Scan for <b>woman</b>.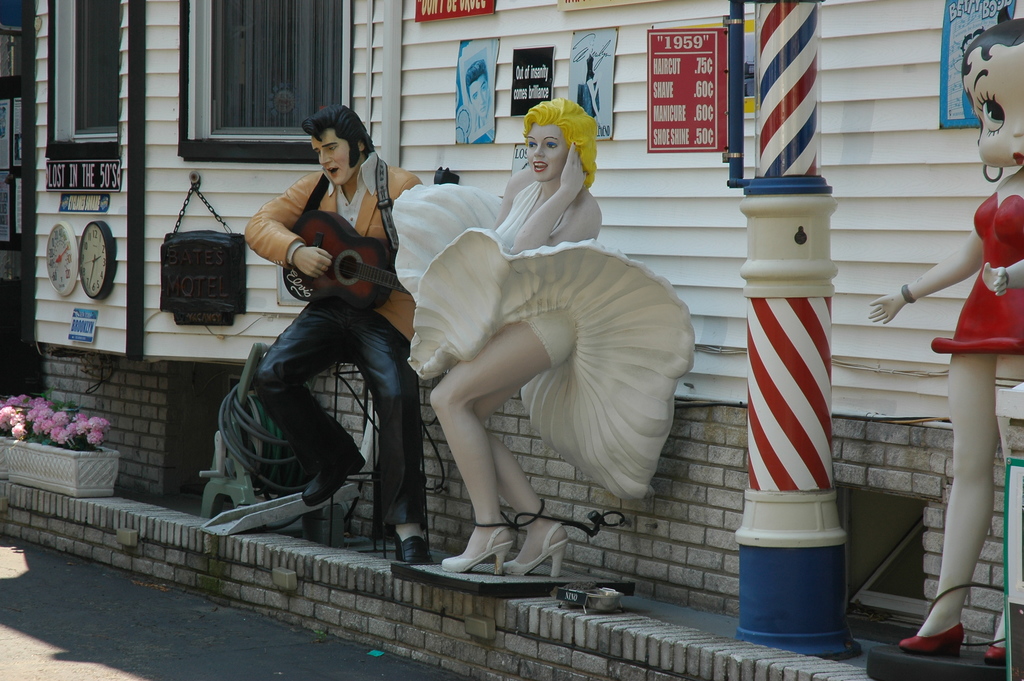
Scan result: x1=386, y1=93, x2=702, y2=580.
